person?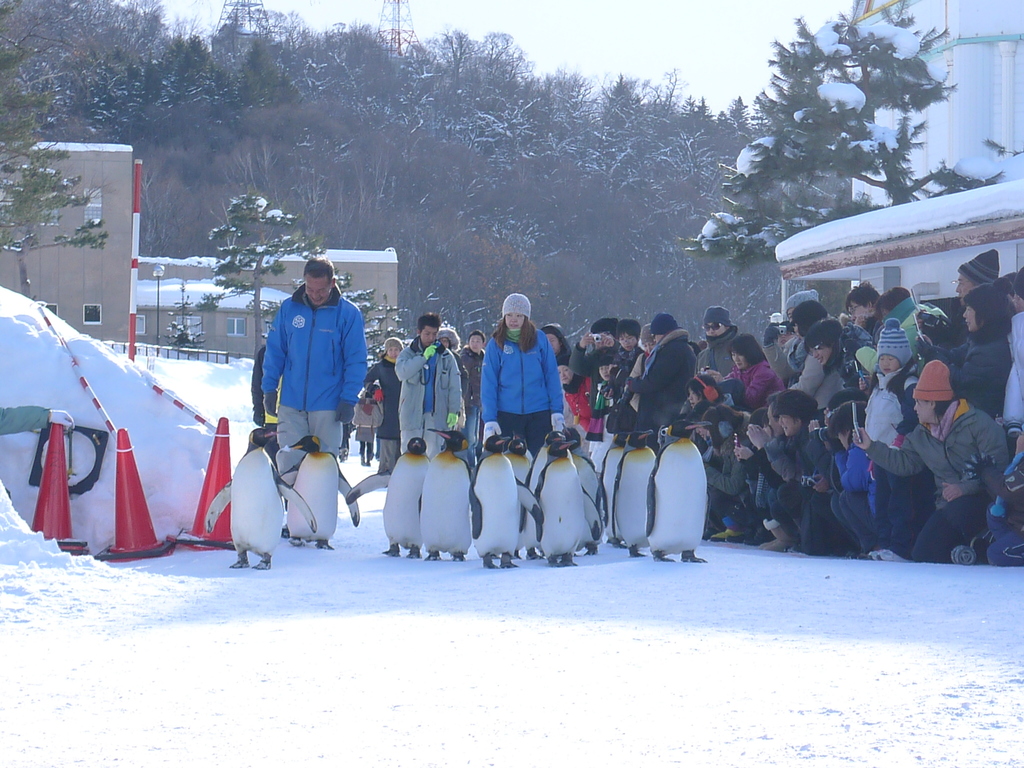
box=[584, 308, 622, 416]
